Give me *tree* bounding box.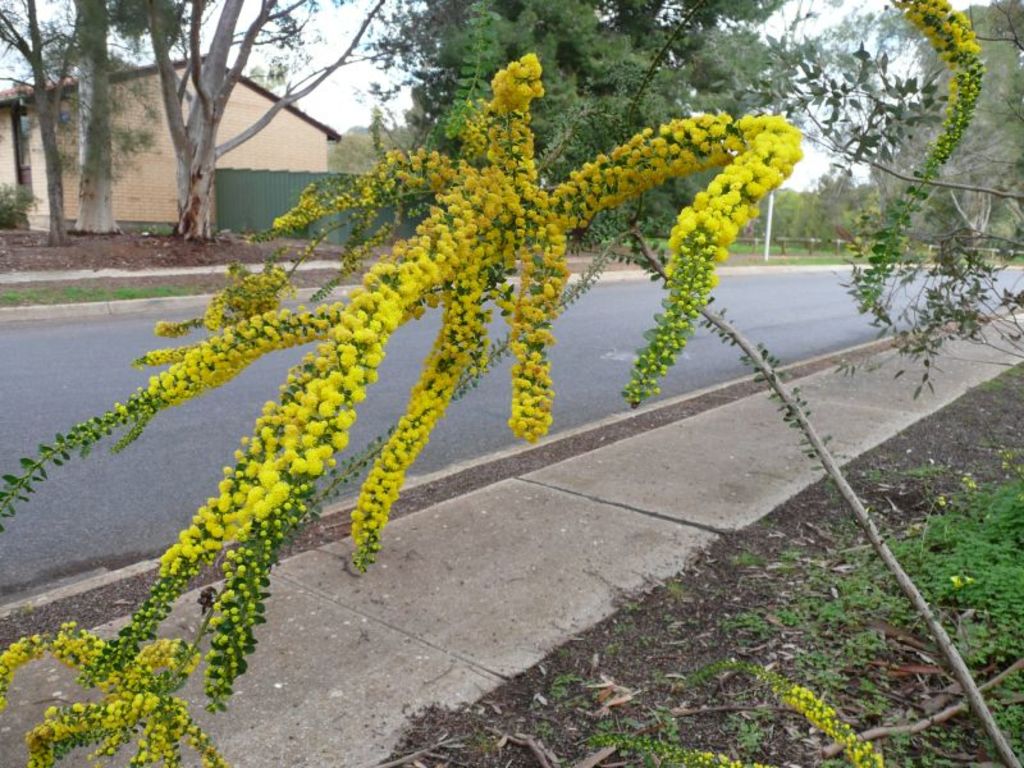
873/0/1023/256.
